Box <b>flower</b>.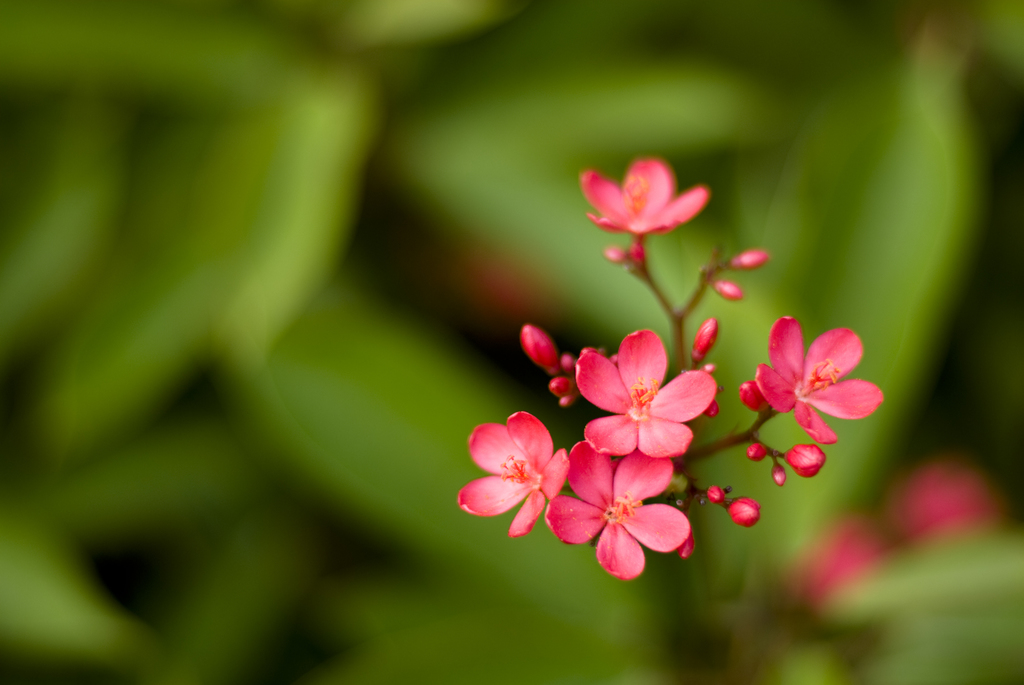
458,412,567,538.
